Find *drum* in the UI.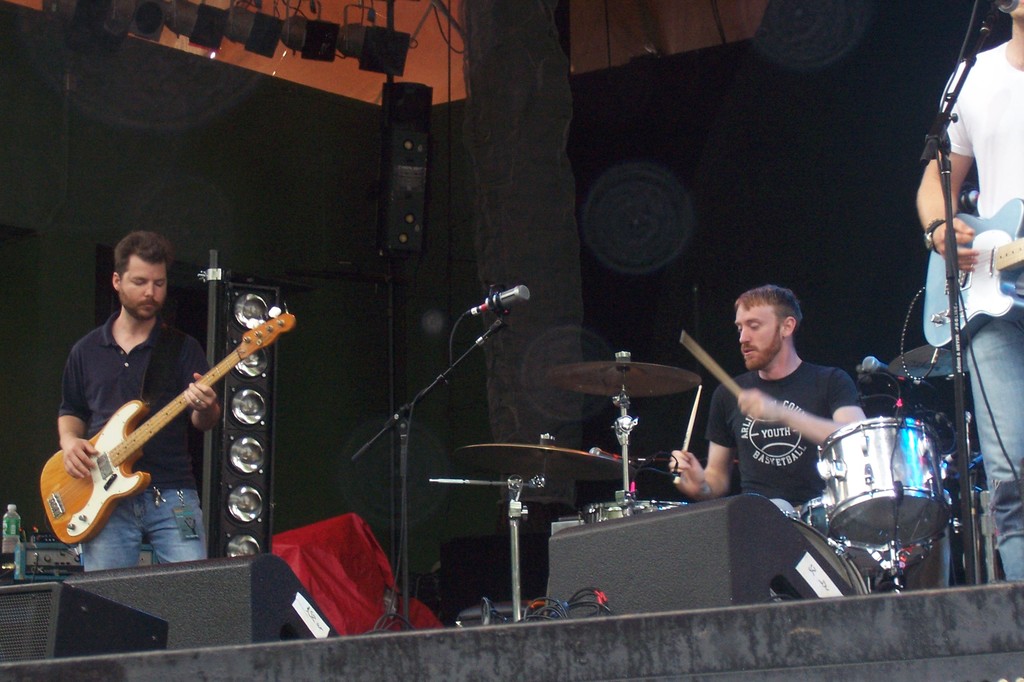
UI element at 581,498,689,523.
